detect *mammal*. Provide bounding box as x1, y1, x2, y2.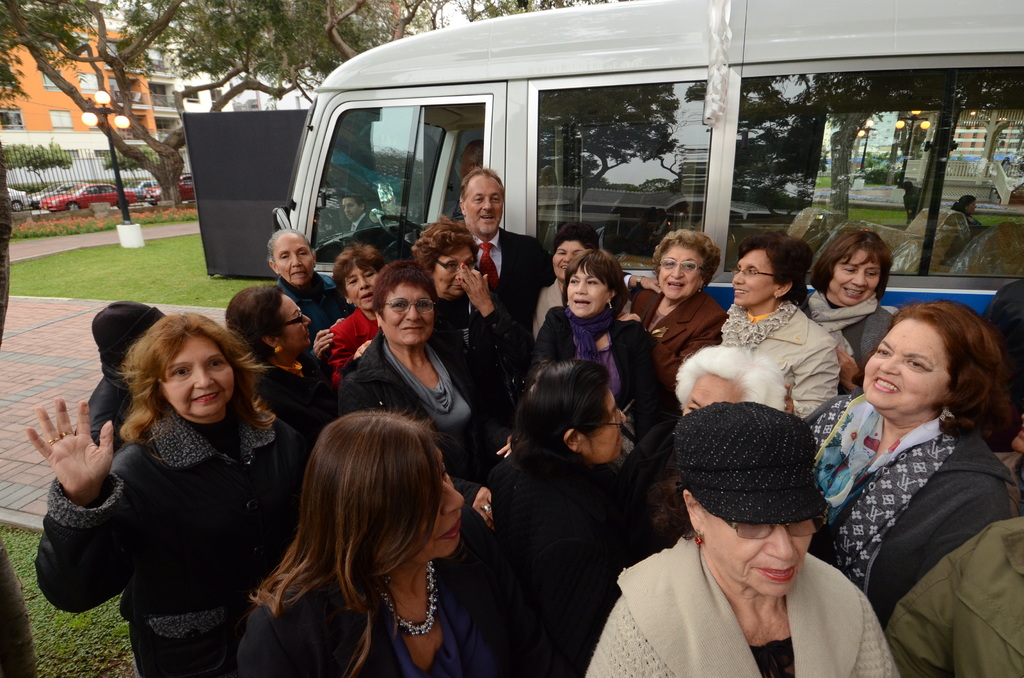
536, 227, 600, 336.
